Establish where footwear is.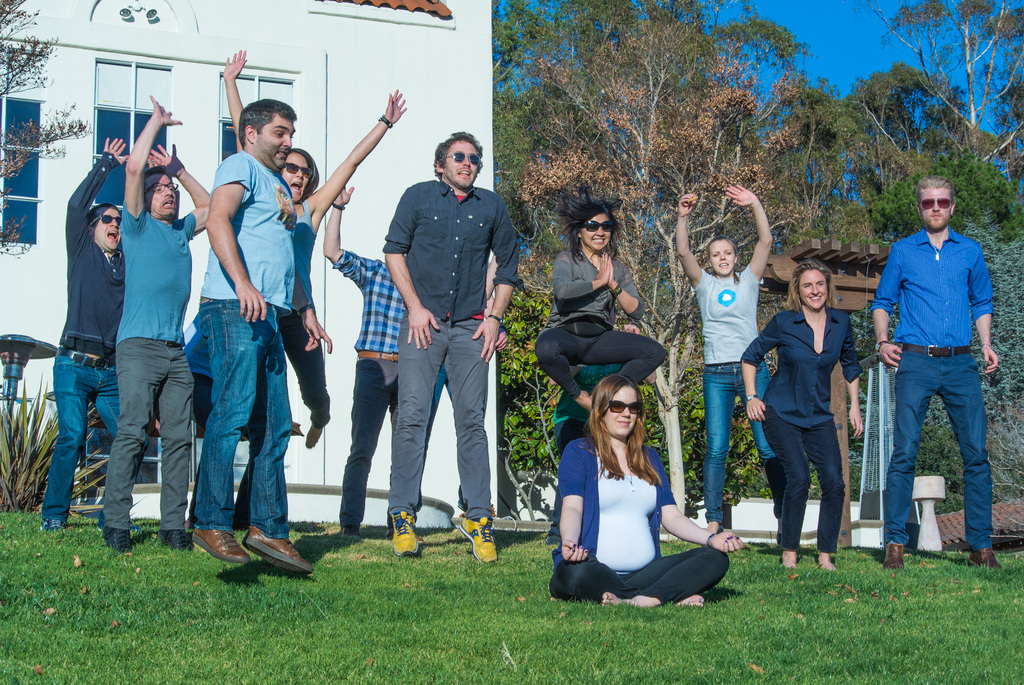
Established at 392,510,430,562.
